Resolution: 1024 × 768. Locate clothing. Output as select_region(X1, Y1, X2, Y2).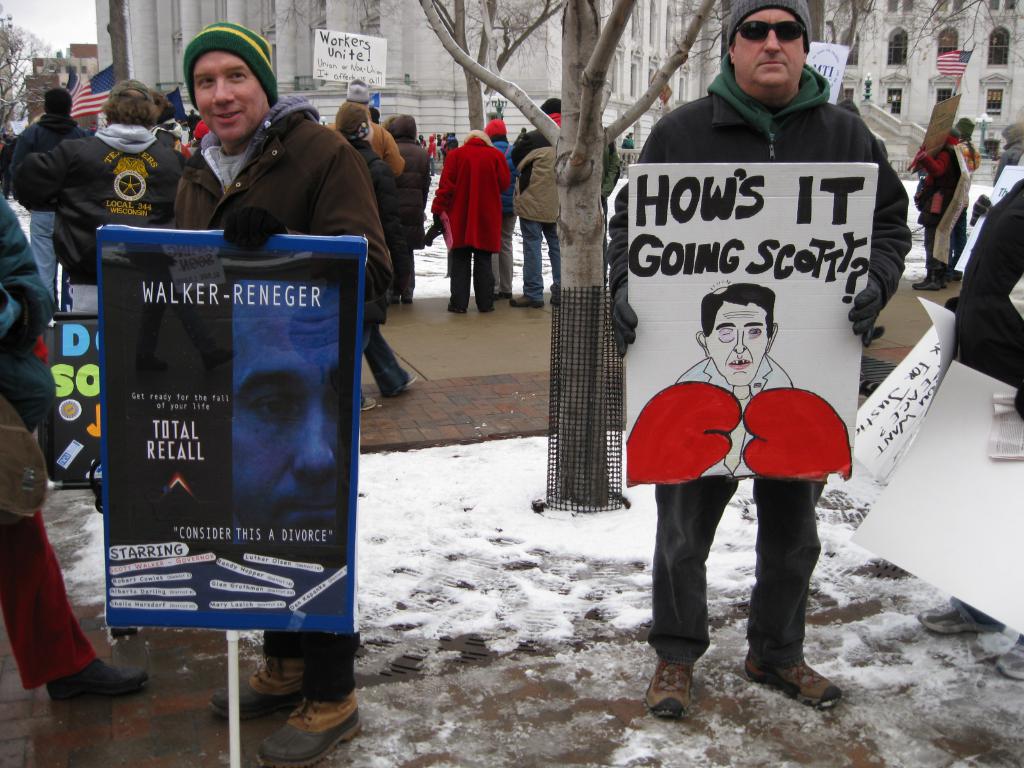
select_region(180, 94, 395, 700).
